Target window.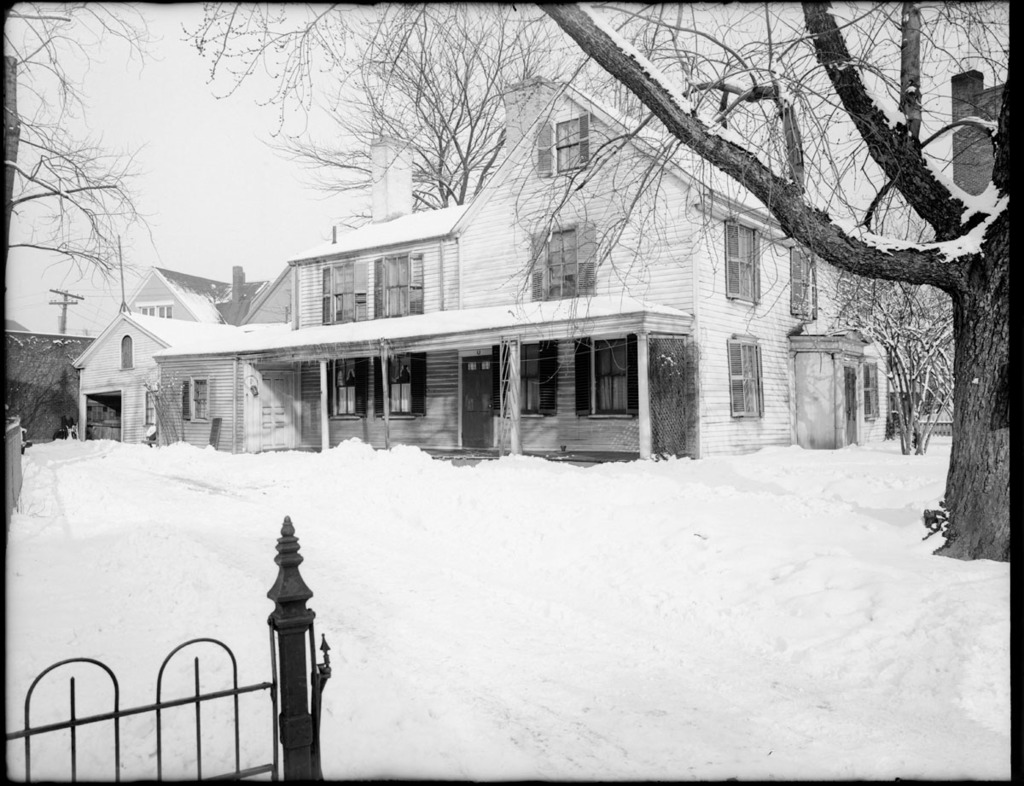
Target region: (left=537, top=113, right=592, bottom=180).
